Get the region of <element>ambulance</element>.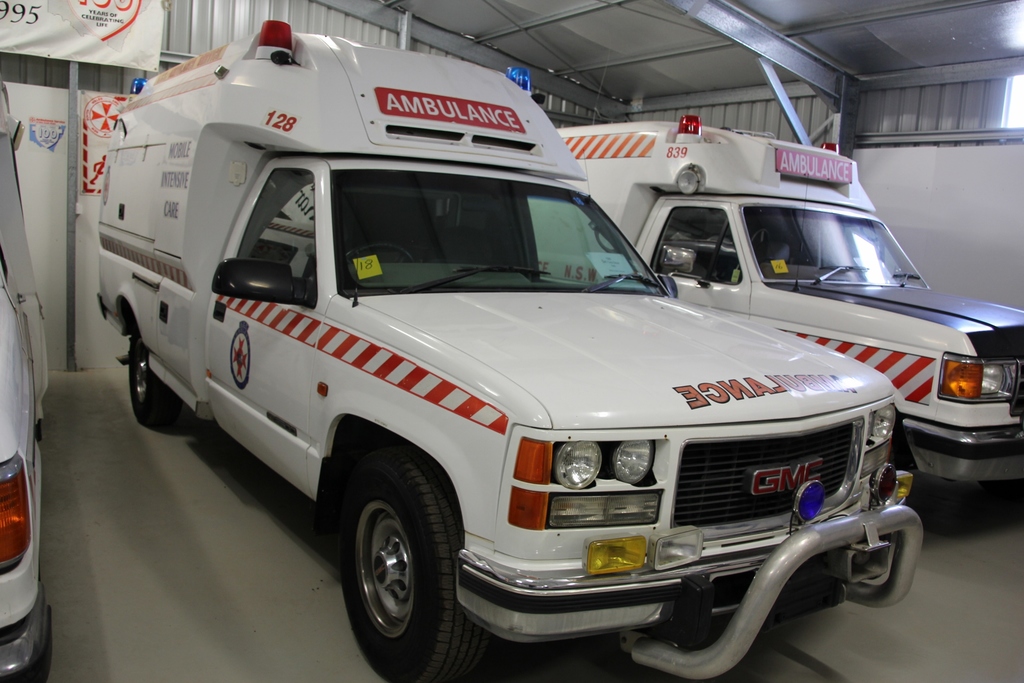
rect(97, 16, 924, 679).
